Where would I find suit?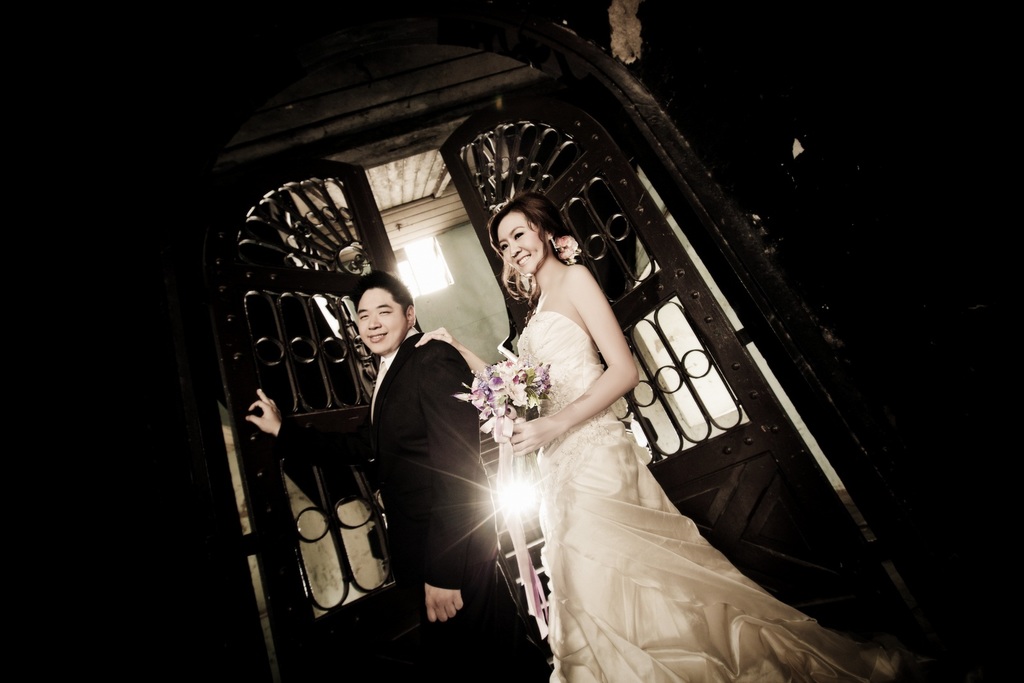
At bbox=(272, 330, 547, 682).
